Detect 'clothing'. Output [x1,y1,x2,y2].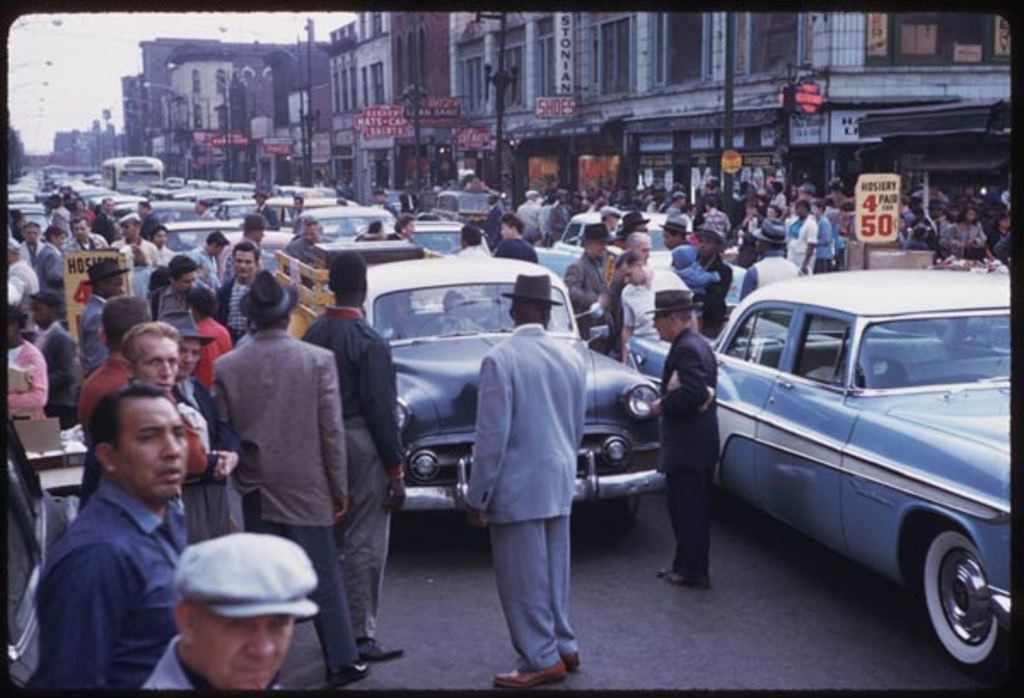
[655,328,724,577].
